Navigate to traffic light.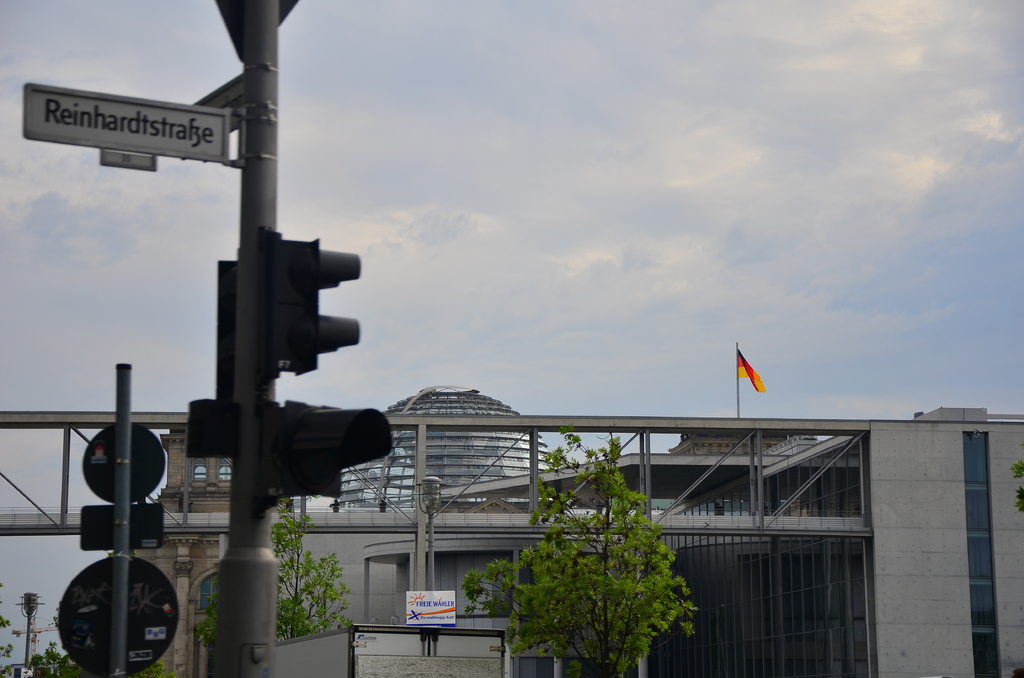
Navigation target: box(267, 398, 394, 499).
